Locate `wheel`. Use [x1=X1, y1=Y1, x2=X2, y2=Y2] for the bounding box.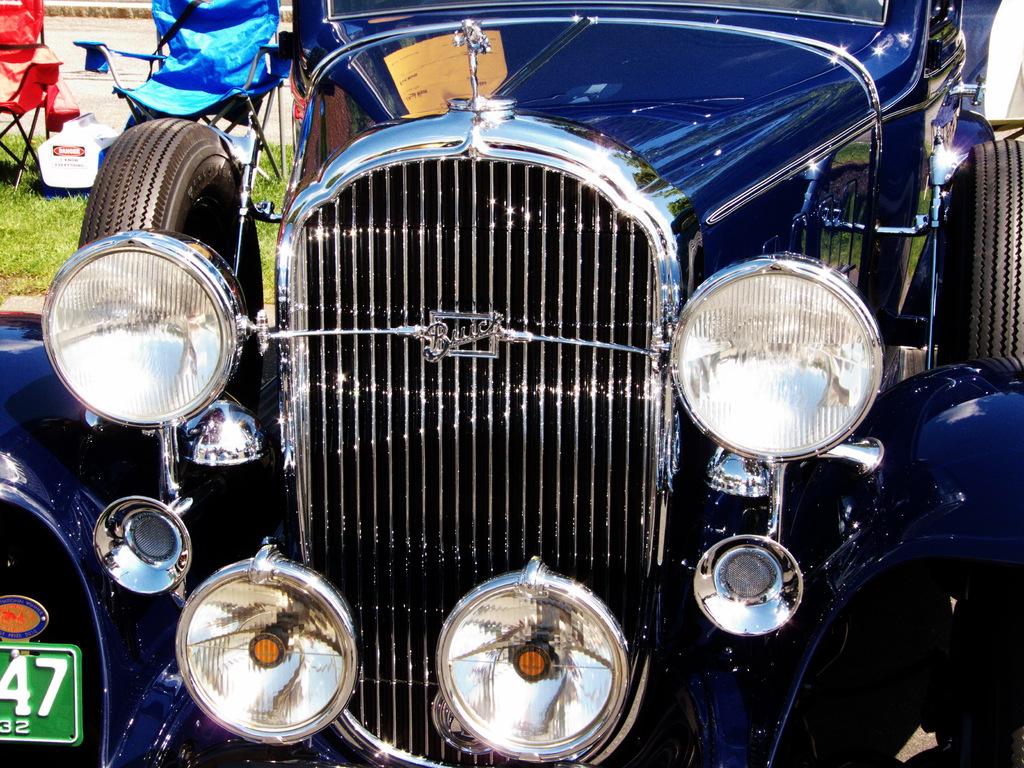
[x1=944, y1=135, x2=1023, y2=378].
